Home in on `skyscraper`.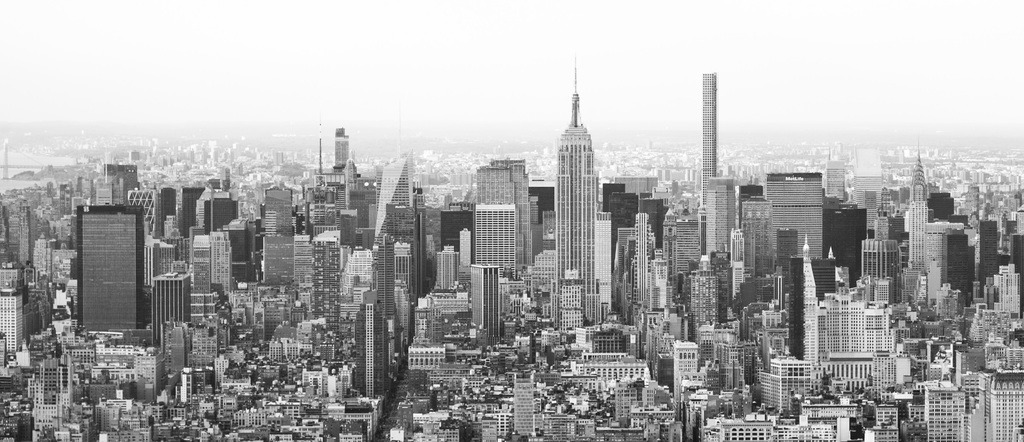
Homed in at 339:248:378:320.
